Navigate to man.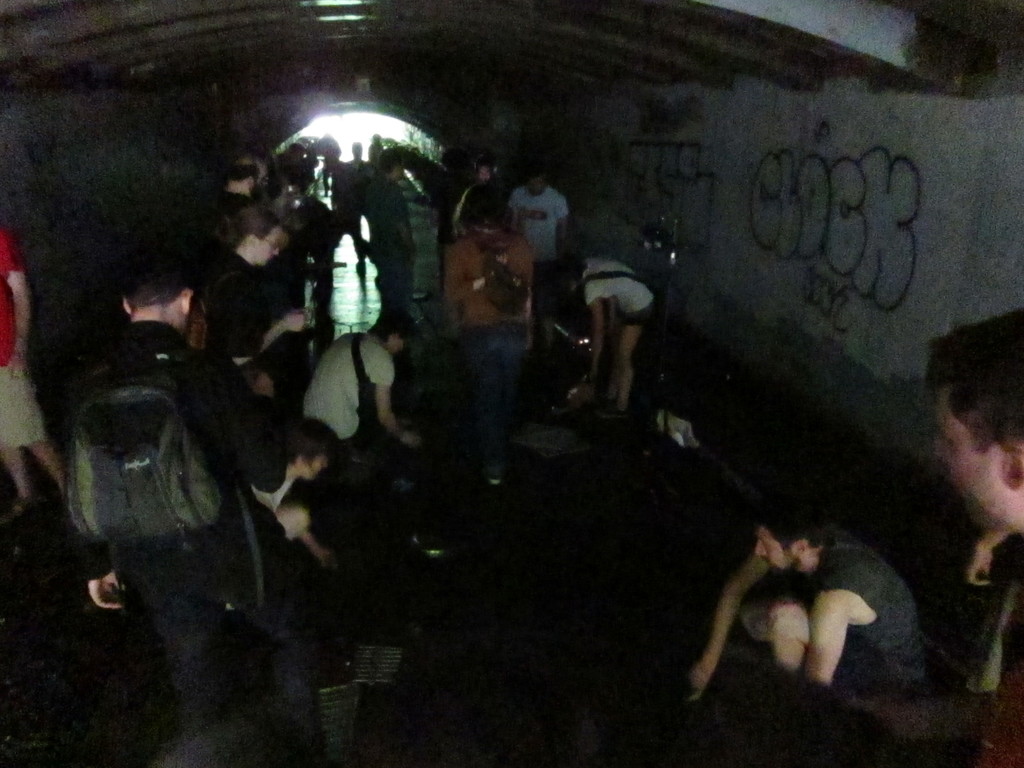
Navigation target: <region>446, 192, 533, 487</region>.
